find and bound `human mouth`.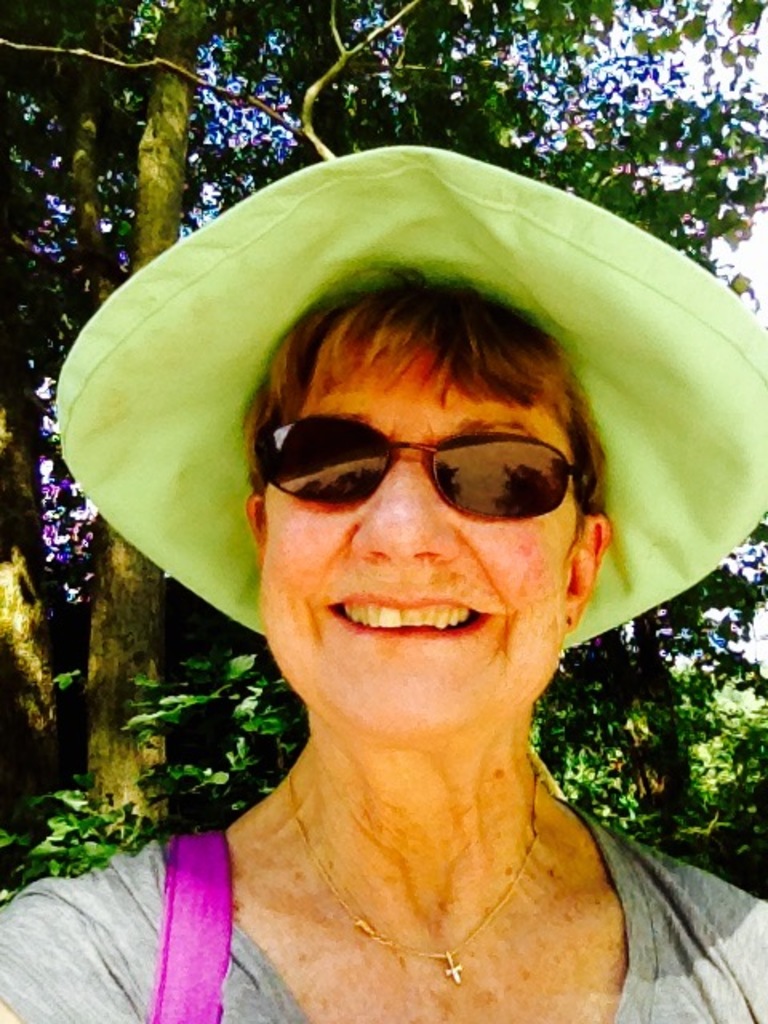
Bound: (left=323, top=592, right=494, bottom=635).
